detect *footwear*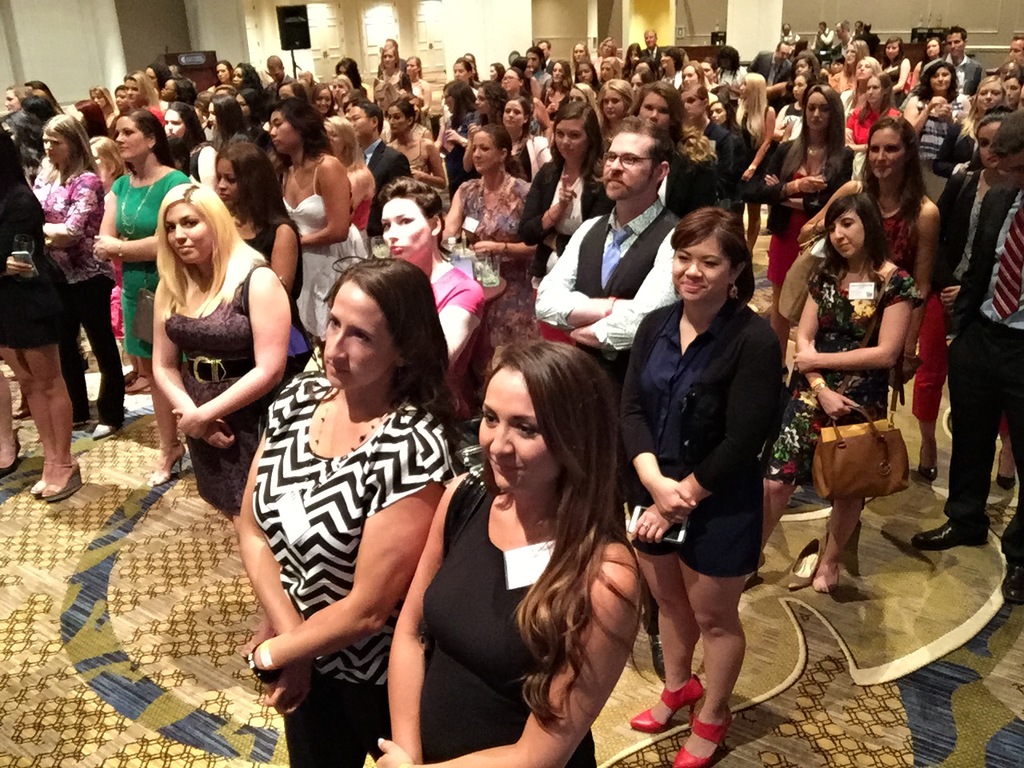
(x1=146, y1=437, x2=179, y2=481)
